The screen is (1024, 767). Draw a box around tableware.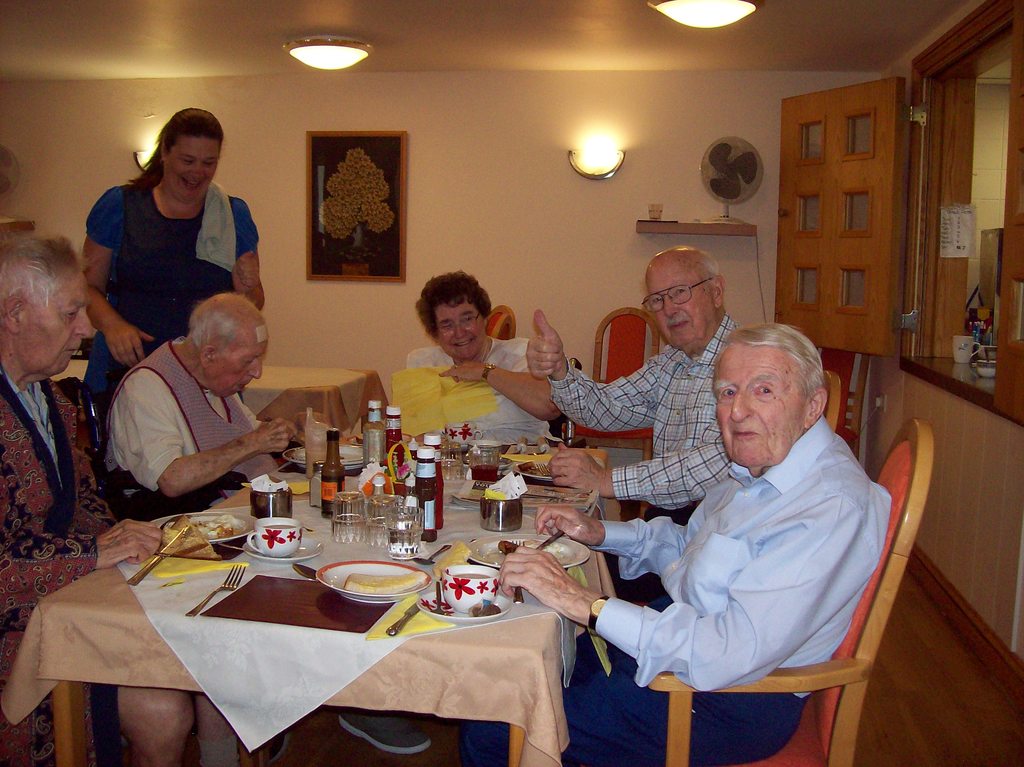
pyautogui.locateOnScreen(286, 440, 374, 462).
